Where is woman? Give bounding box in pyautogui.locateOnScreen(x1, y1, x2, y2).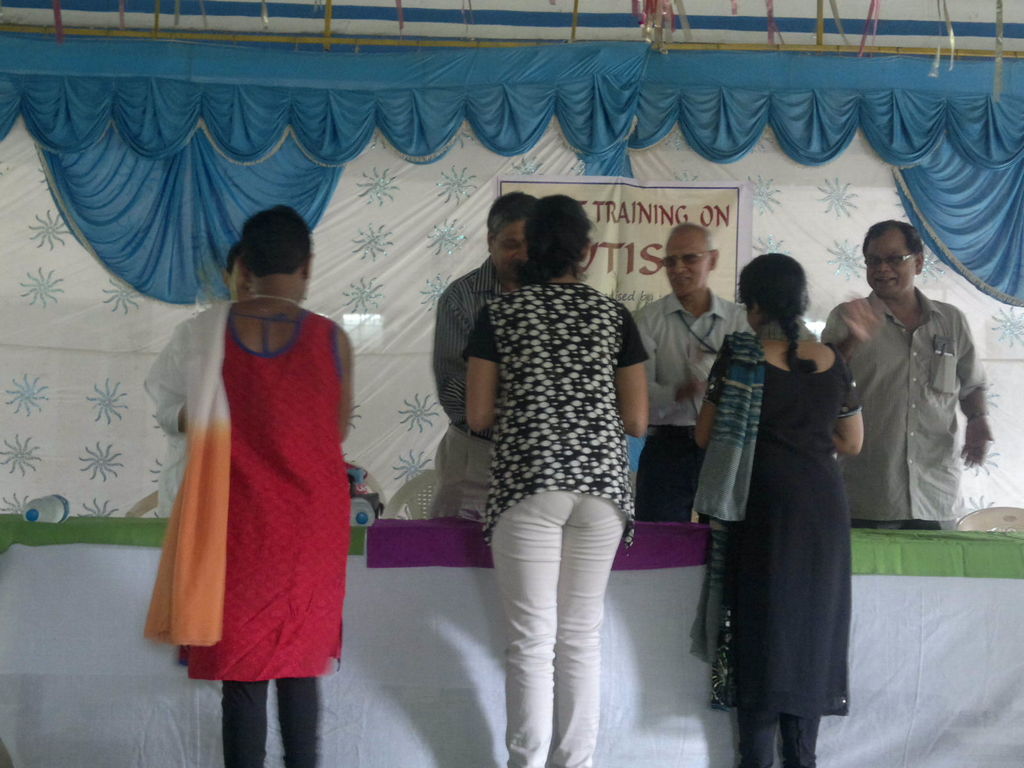
pyautogui.locateOnScreen(696, 236, 860, 752).
